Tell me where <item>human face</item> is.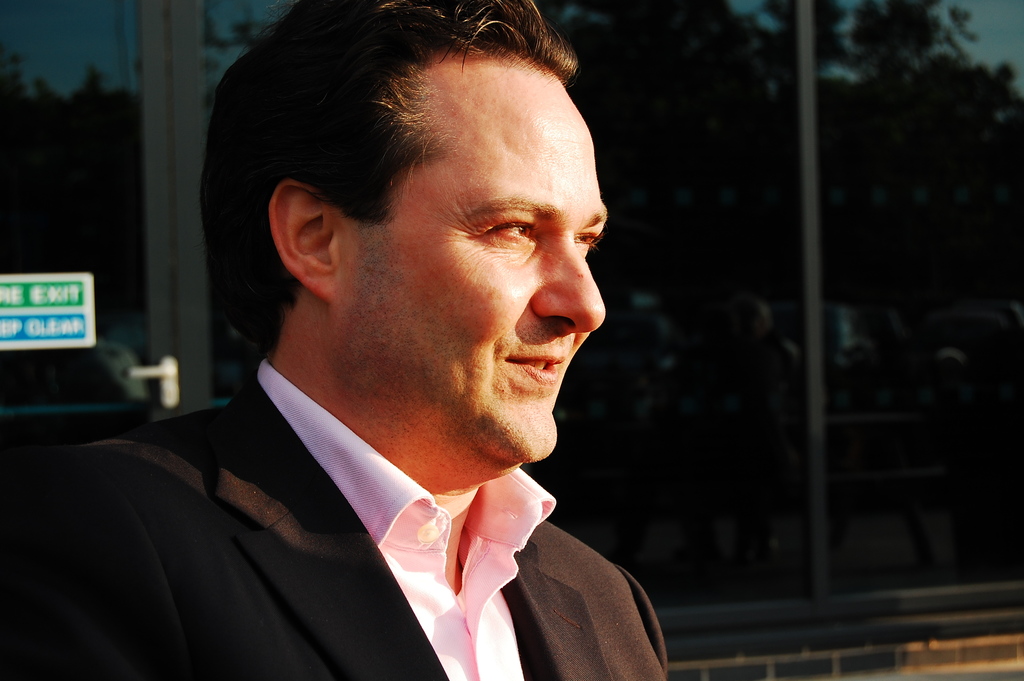
<item>human face</item> is at 355, 47, 620, 466.
